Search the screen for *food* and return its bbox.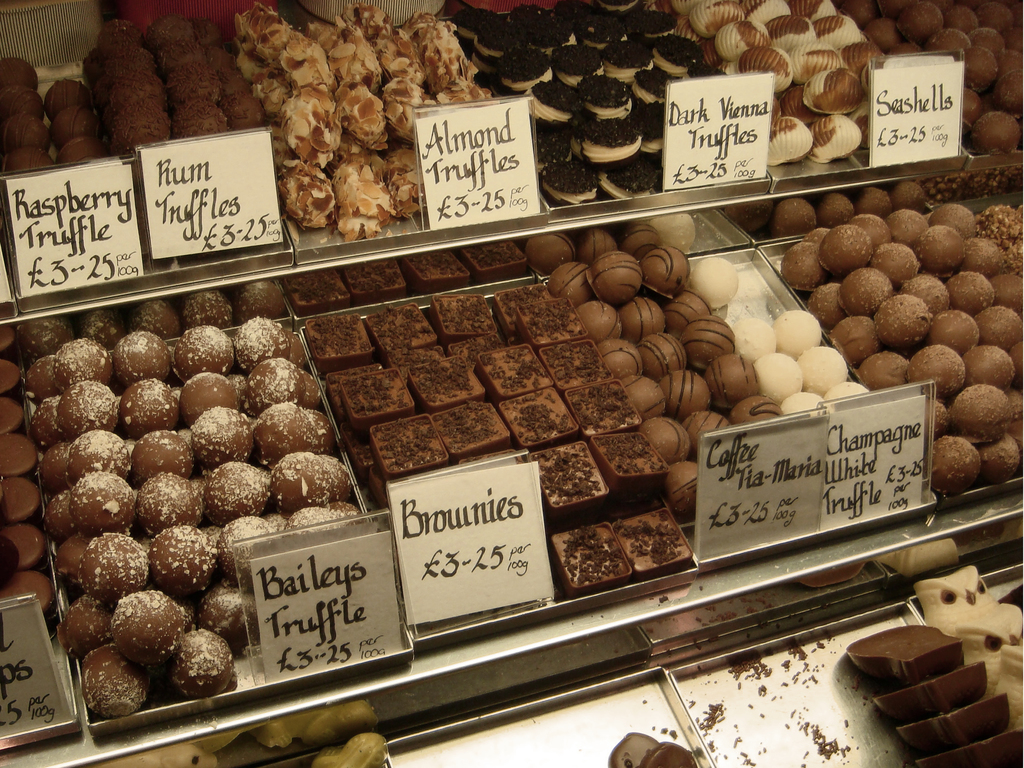
Found: <box>44,77,88,108</box>.
